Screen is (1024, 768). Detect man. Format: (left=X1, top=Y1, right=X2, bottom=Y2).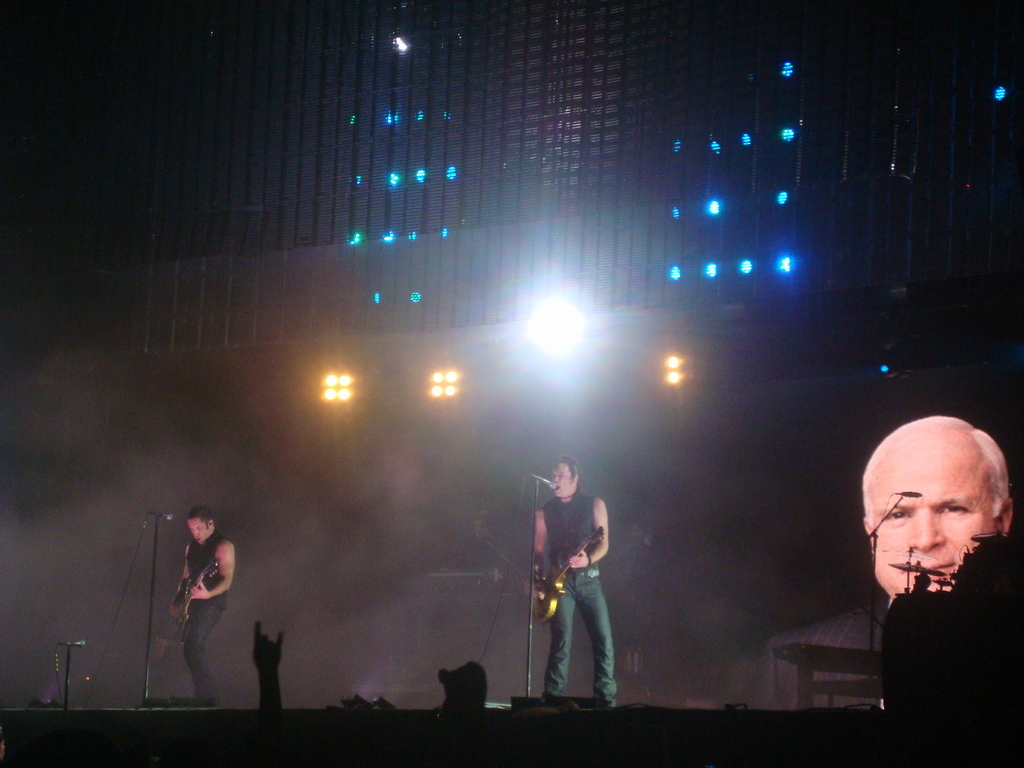
(left=531, top=457, right=619, bottom=708).
